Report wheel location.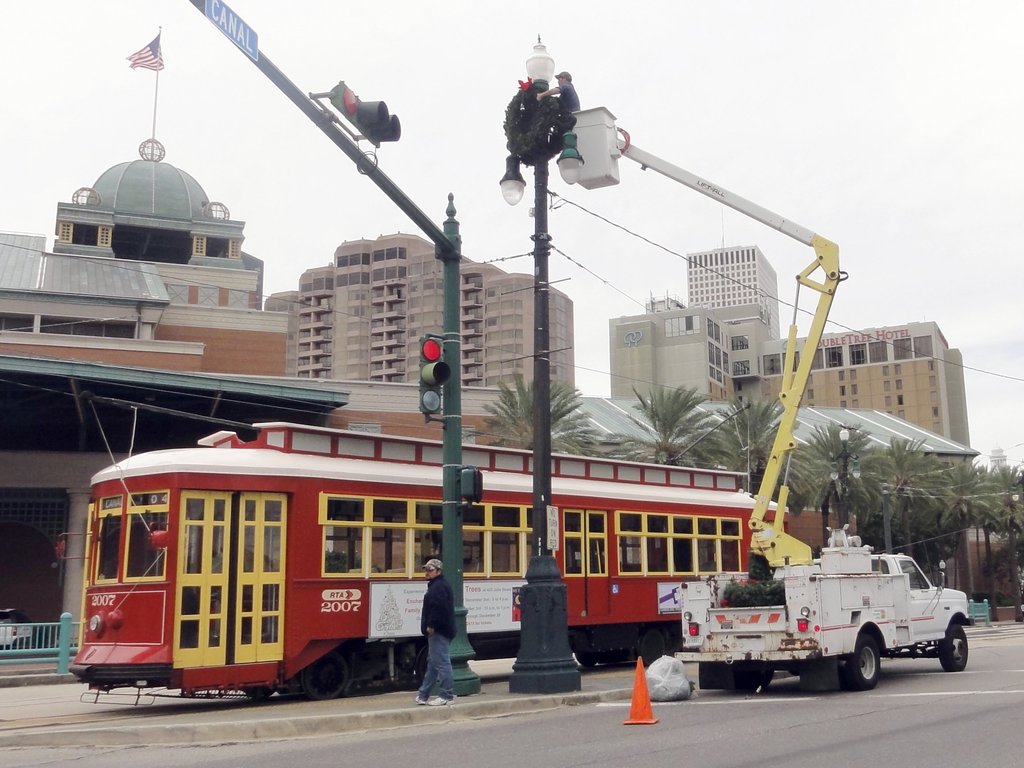
Report: 291 654 356 700.
